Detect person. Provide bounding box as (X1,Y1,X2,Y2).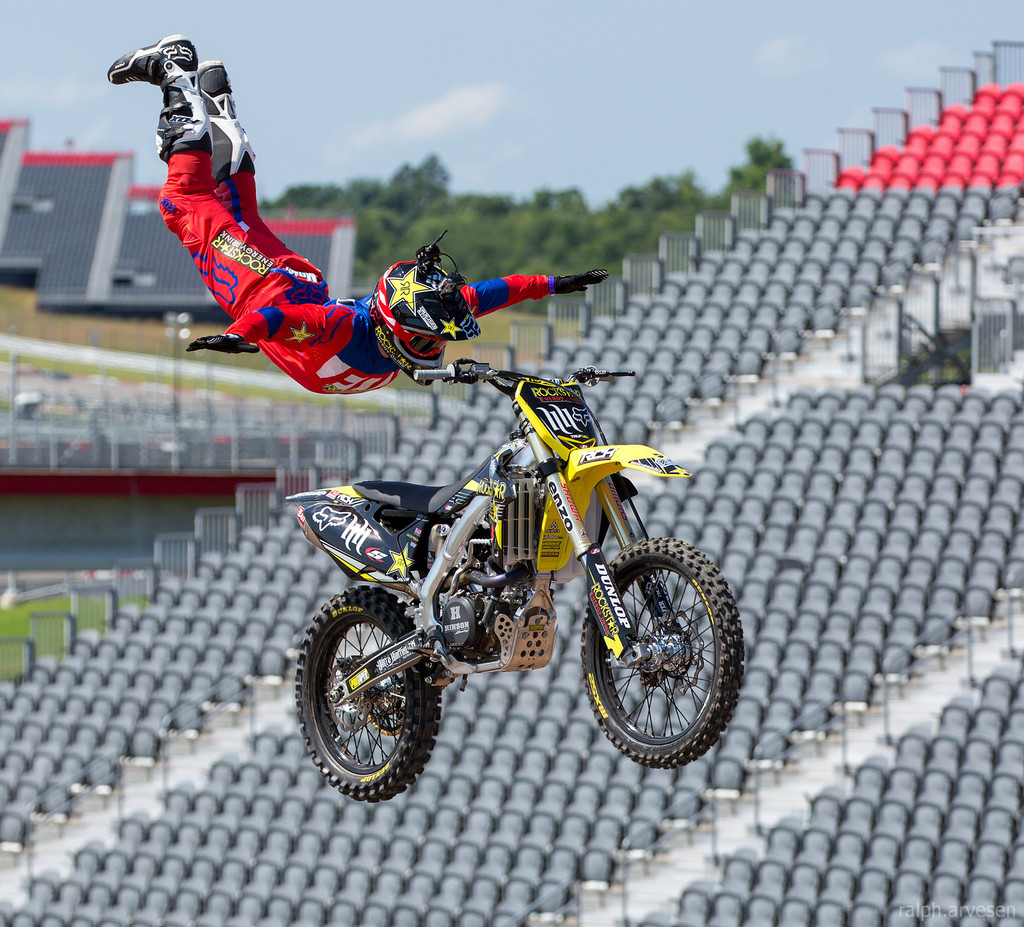
(152,85,579,453).
